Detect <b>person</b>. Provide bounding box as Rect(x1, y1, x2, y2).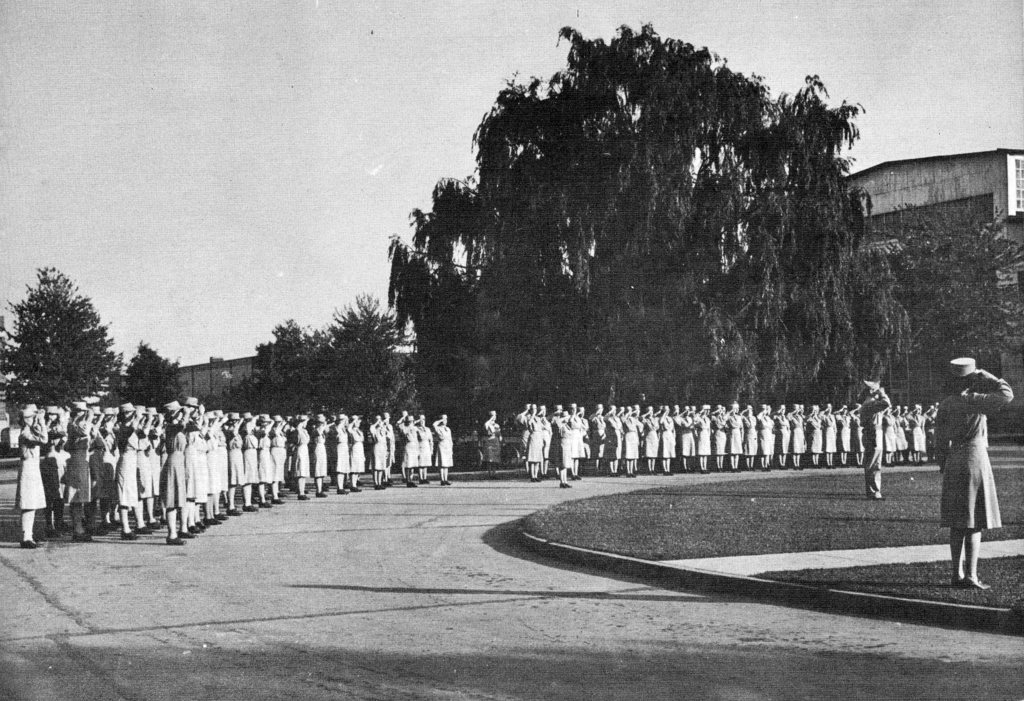
Rect(163, 399, 193, 538).
